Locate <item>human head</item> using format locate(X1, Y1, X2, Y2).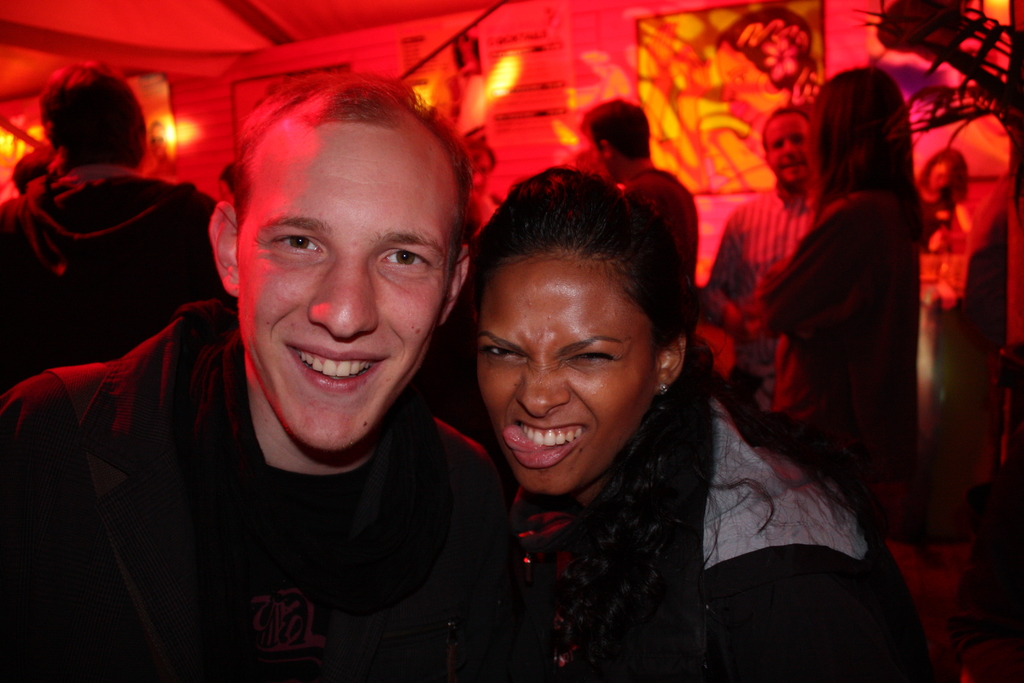
locate(38, 67, 147, 169).
